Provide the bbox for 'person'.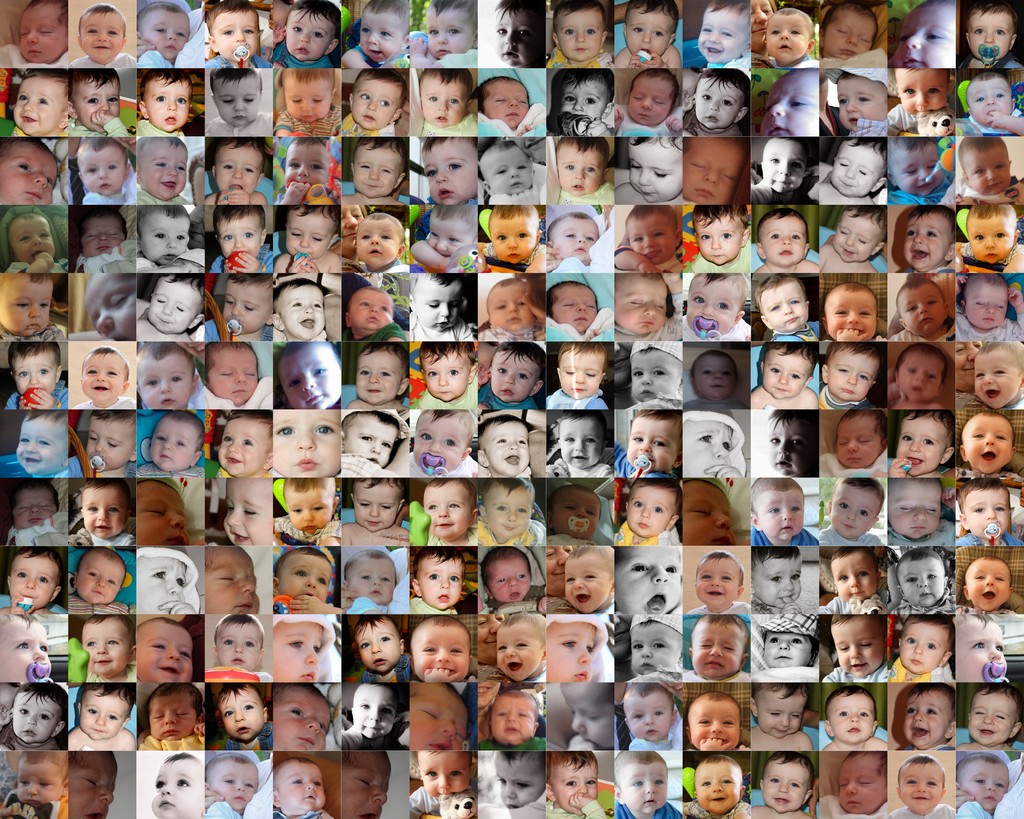
x1=614, y1=273, x2=672, y2=337.
